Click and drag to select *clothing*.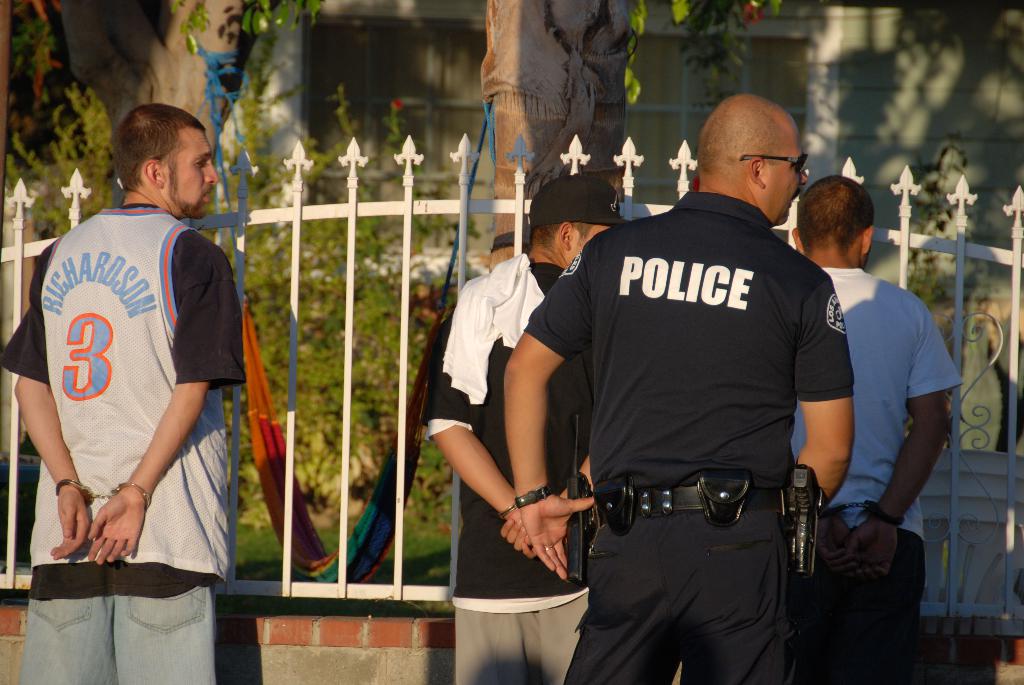
Selection: {"left": 788, "top": 264, "right": 960, "bottom": 684}.
